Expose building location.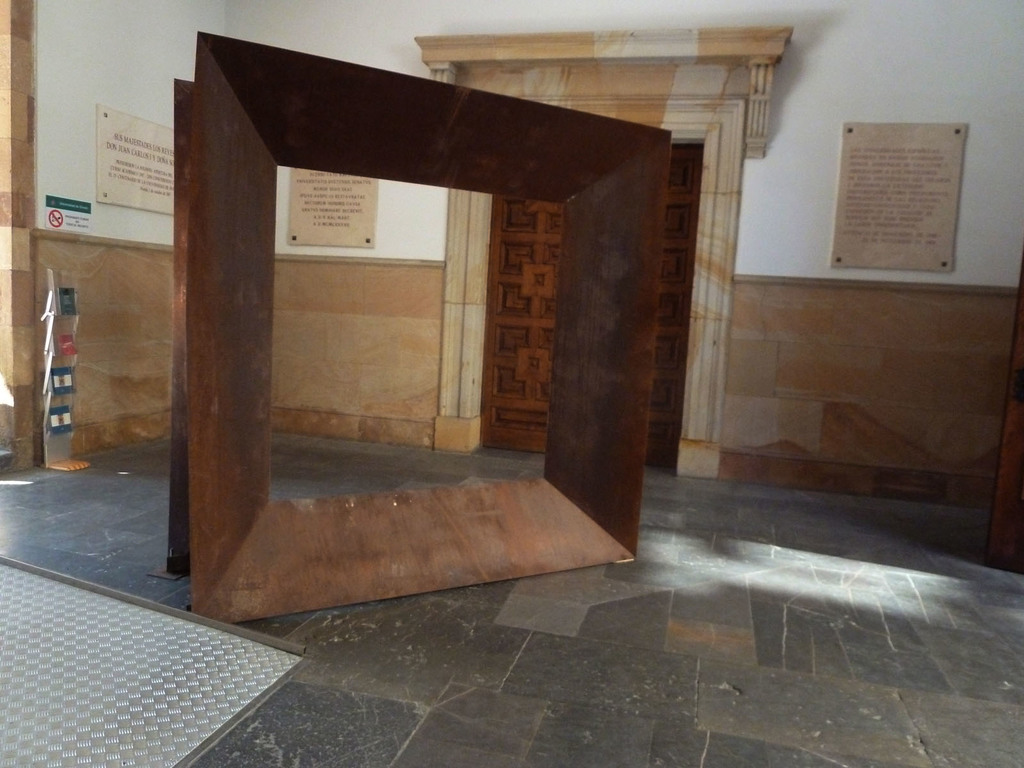
Exposed at x1=0 y1=1 x2=1023 y2=767.
